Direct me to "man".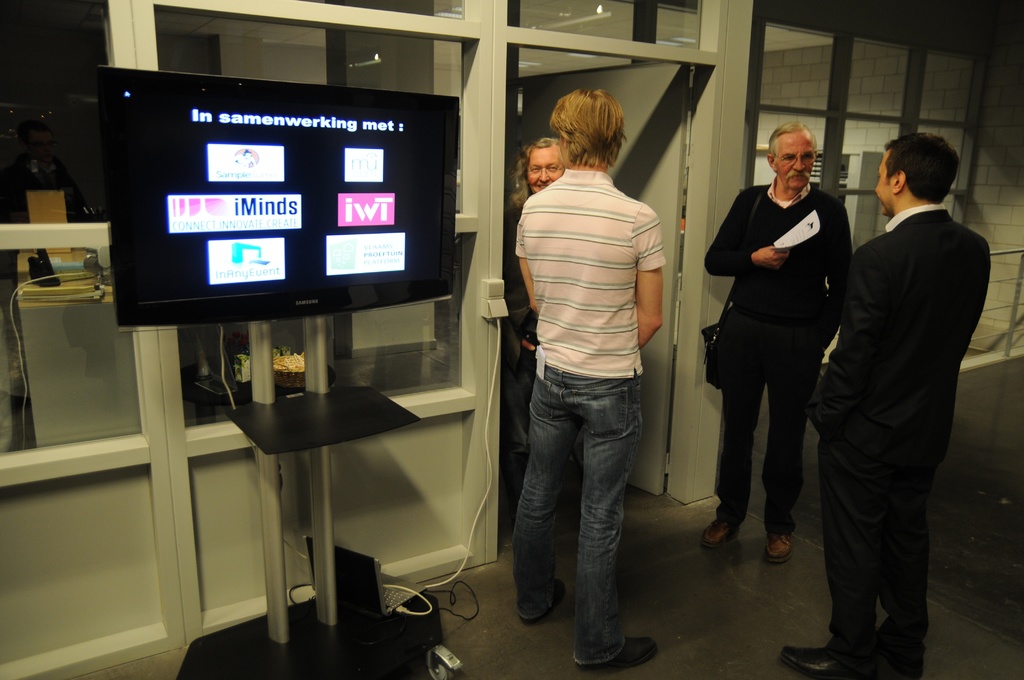
Direction: {"x1": 506, "y1": 81, "x2": 670, "y2": 673}.
